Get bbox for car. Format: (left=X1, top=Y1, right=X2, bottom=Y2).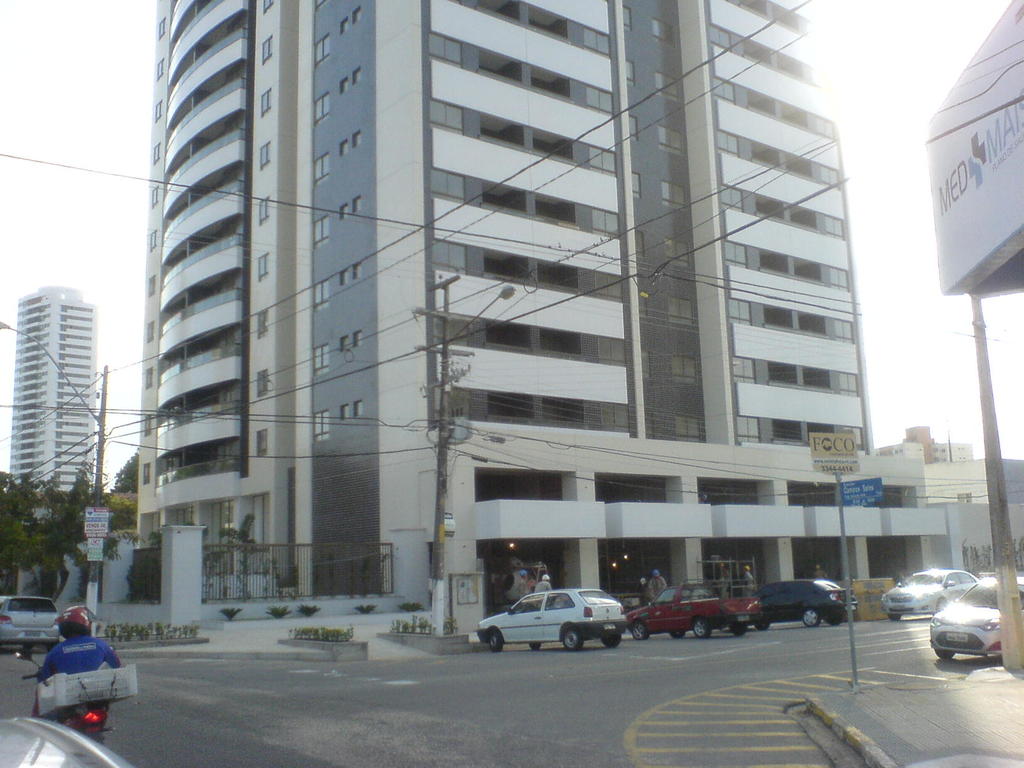
(left=880, top=569, right=982, bottom=622).
